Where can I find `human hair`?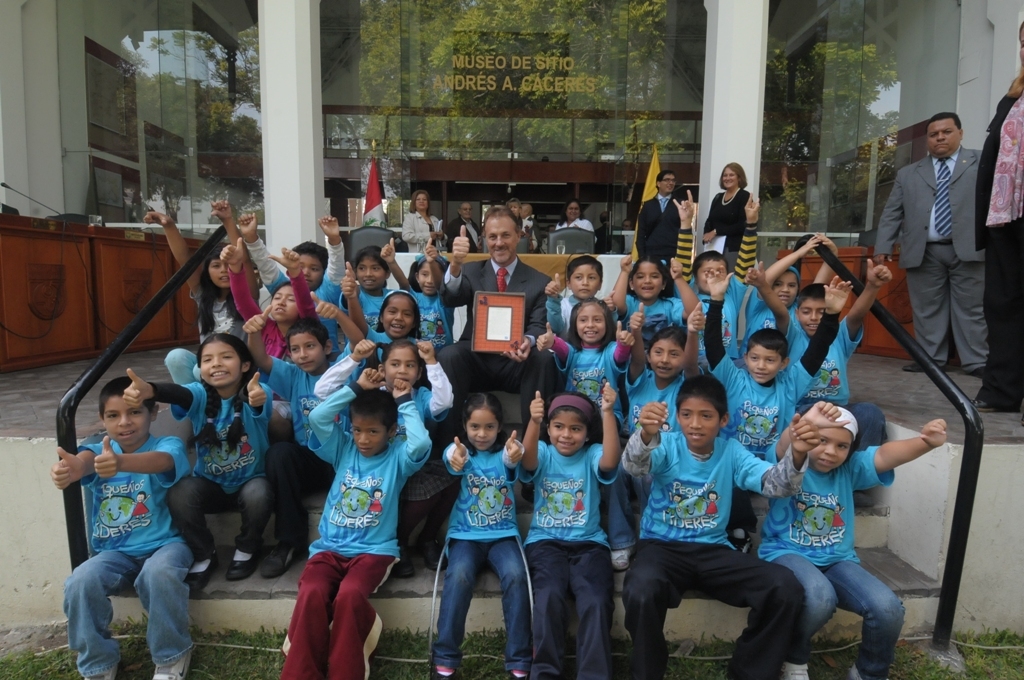
You can find it at rect(625, 255, 673, 309).
